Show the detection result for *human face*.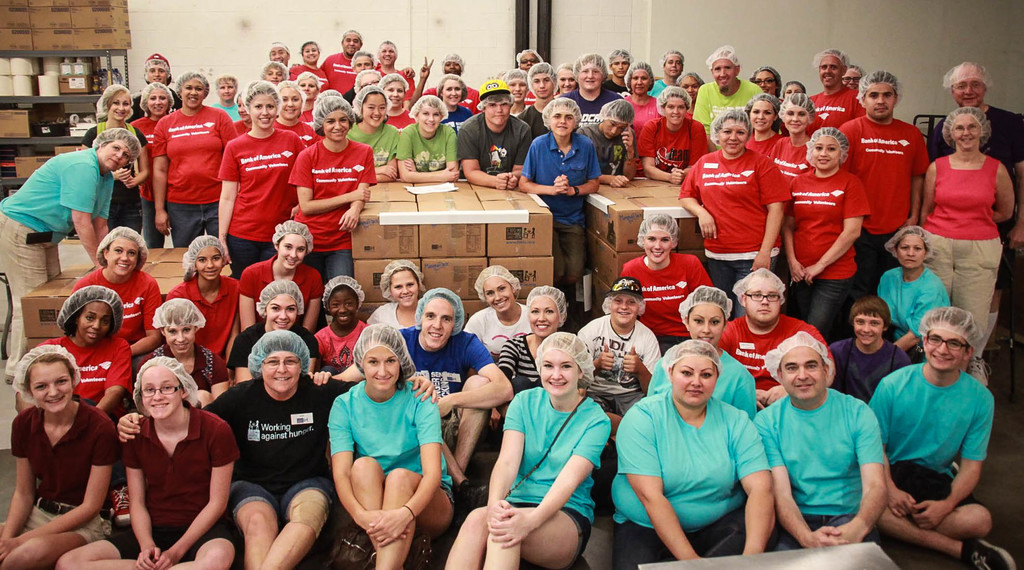
rect(778, 101, 810, 132).
